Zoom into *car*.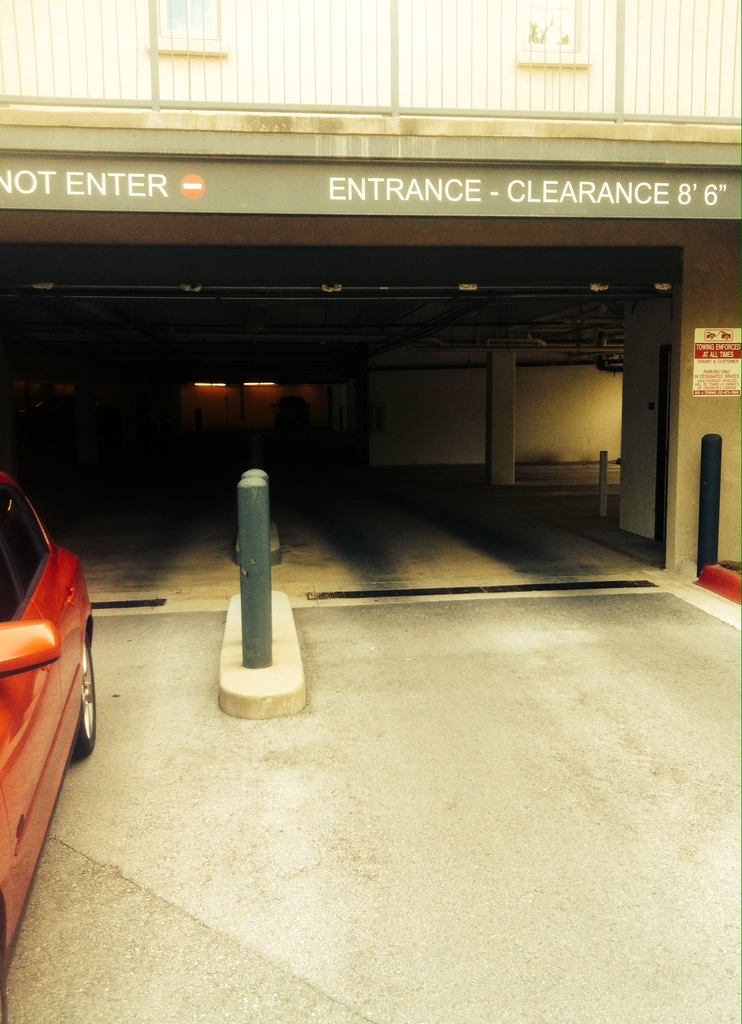
Zoom target: left=0, top=468, right=97, bottom=1020.
